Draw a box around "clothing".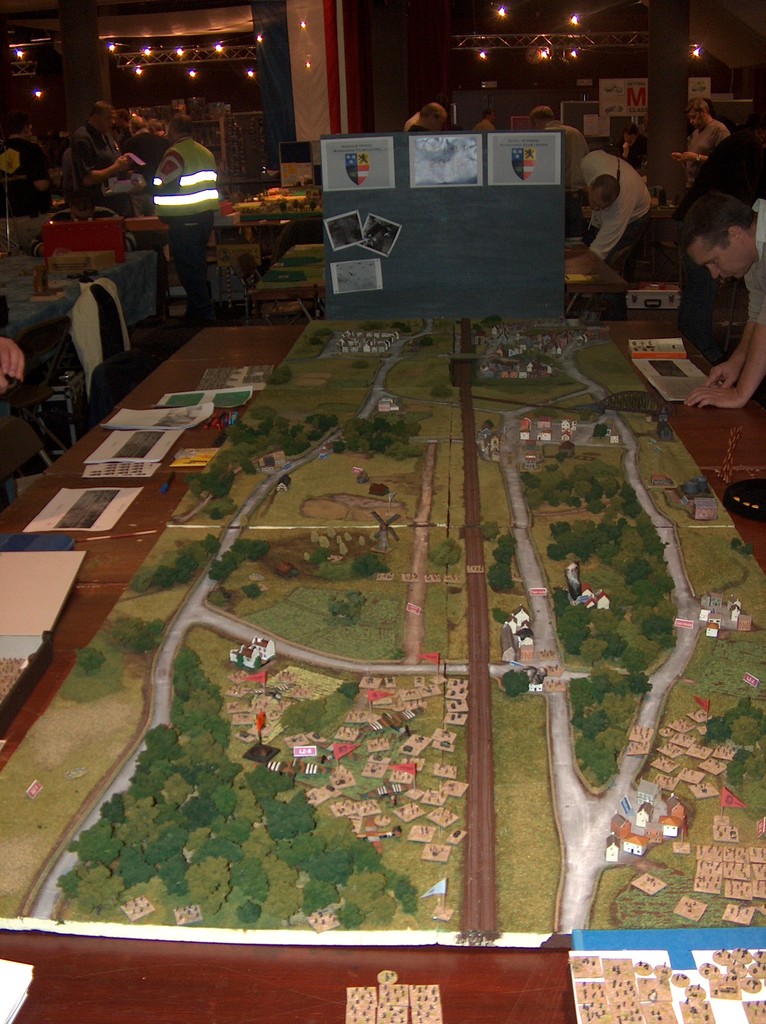
(x1=0, y1=140, x2=45, y2=215).
